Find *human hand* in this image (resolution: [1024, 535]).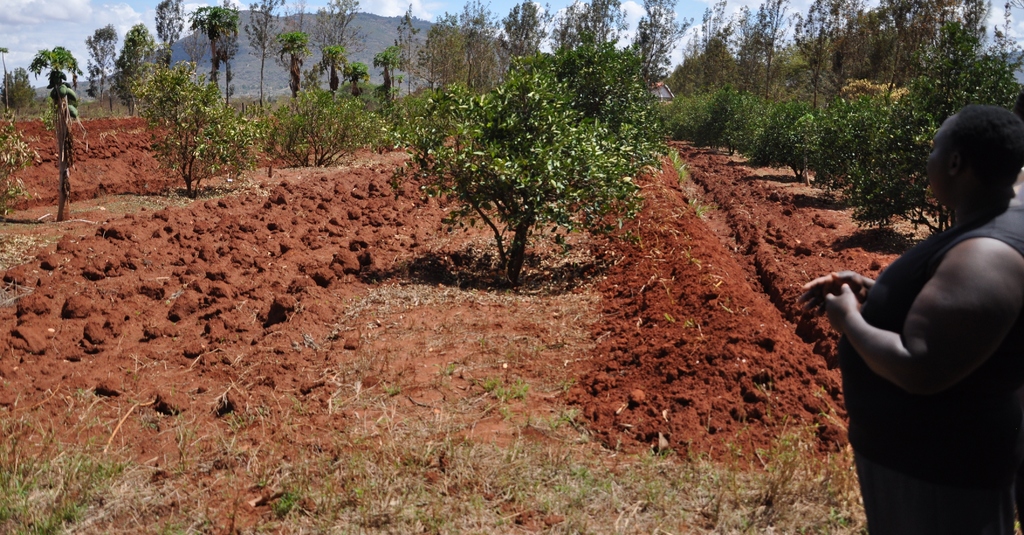
box=[796, 272, 872, 318].
